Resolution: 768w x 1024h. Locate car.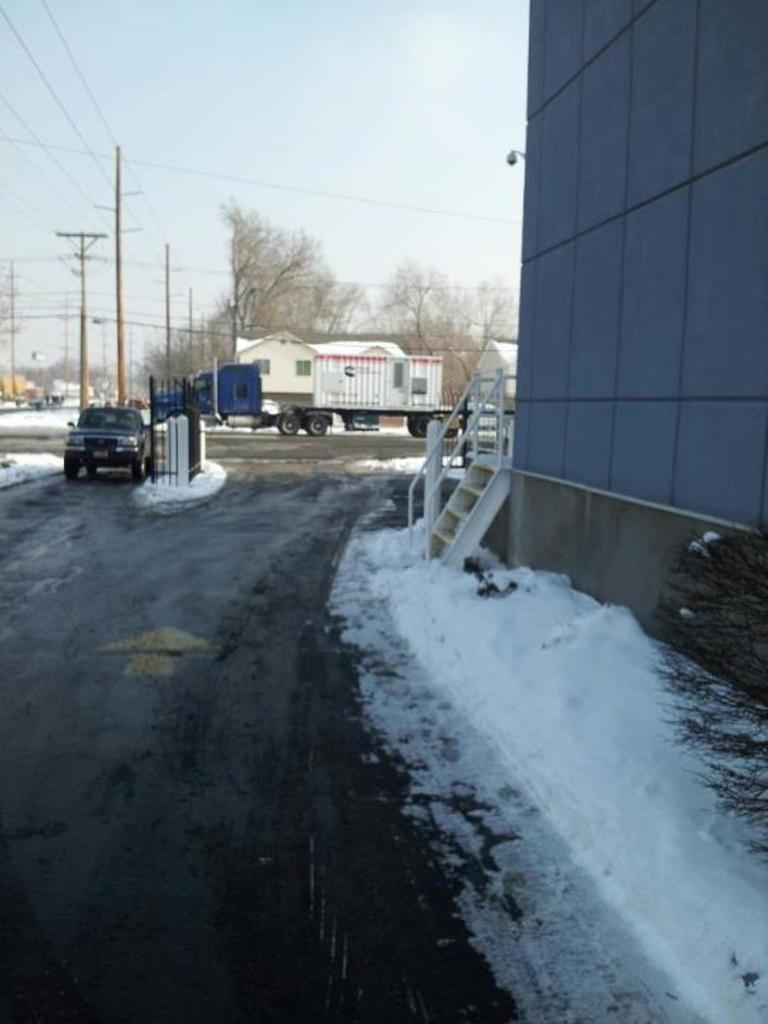
<region>51, 388, 149, 472</region>.
